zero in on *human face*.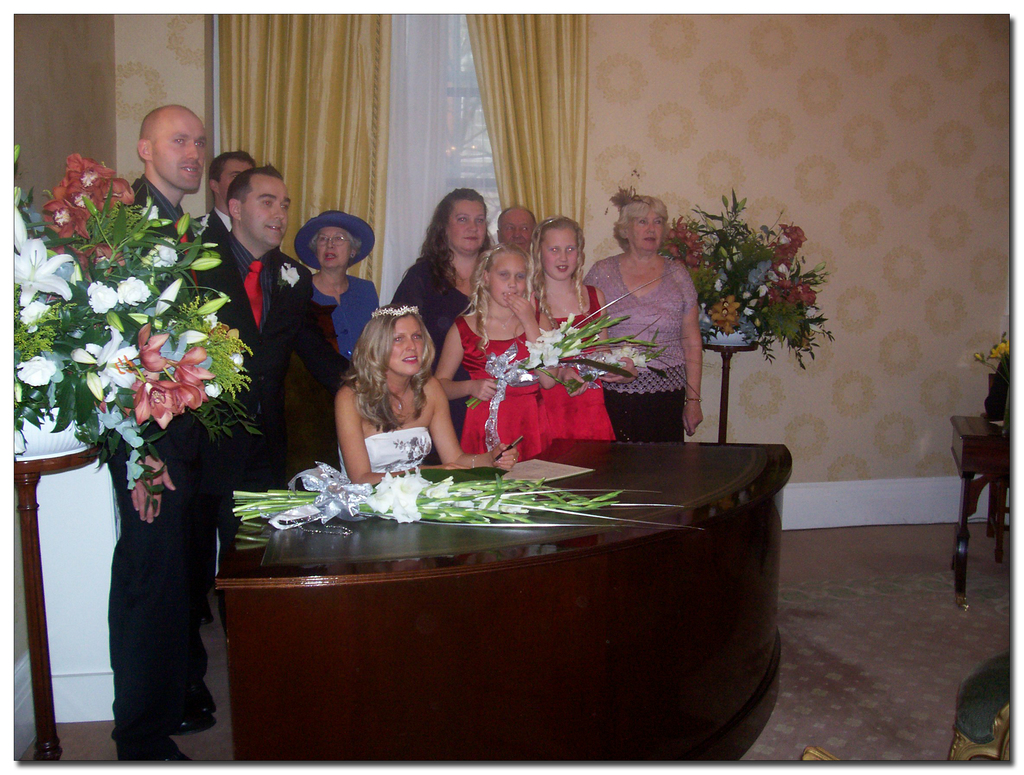
Zeroed in: l=537, t=229, r=575, b=282.
